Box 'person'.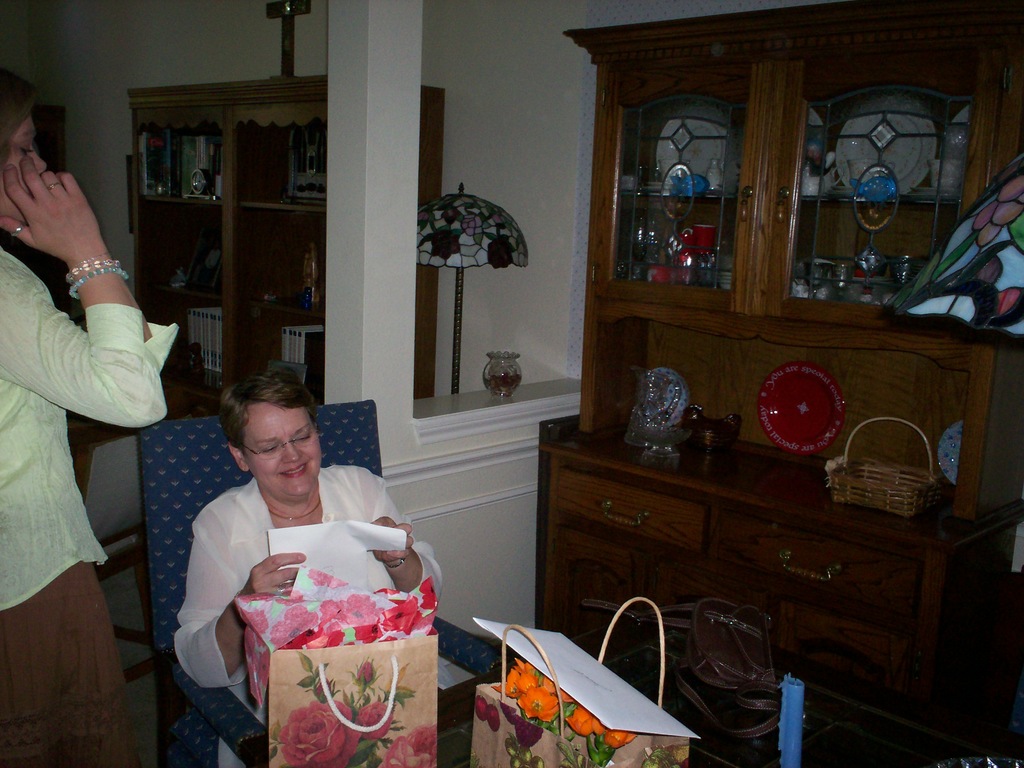
0,77,180,767.
